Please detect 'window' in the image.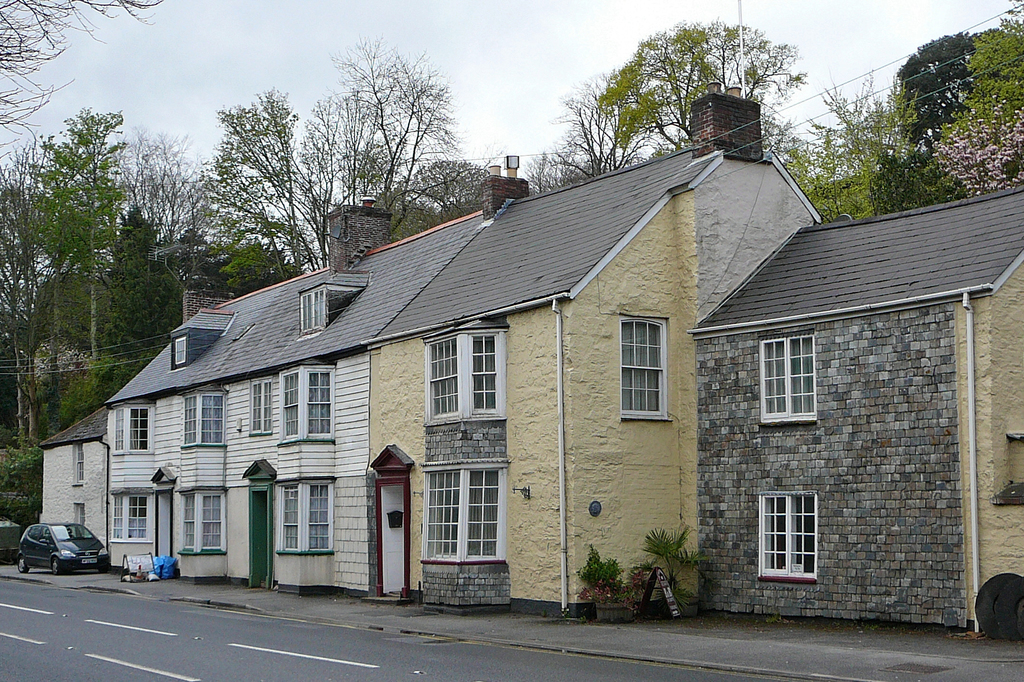
box=[301, 281, 363, 338].
